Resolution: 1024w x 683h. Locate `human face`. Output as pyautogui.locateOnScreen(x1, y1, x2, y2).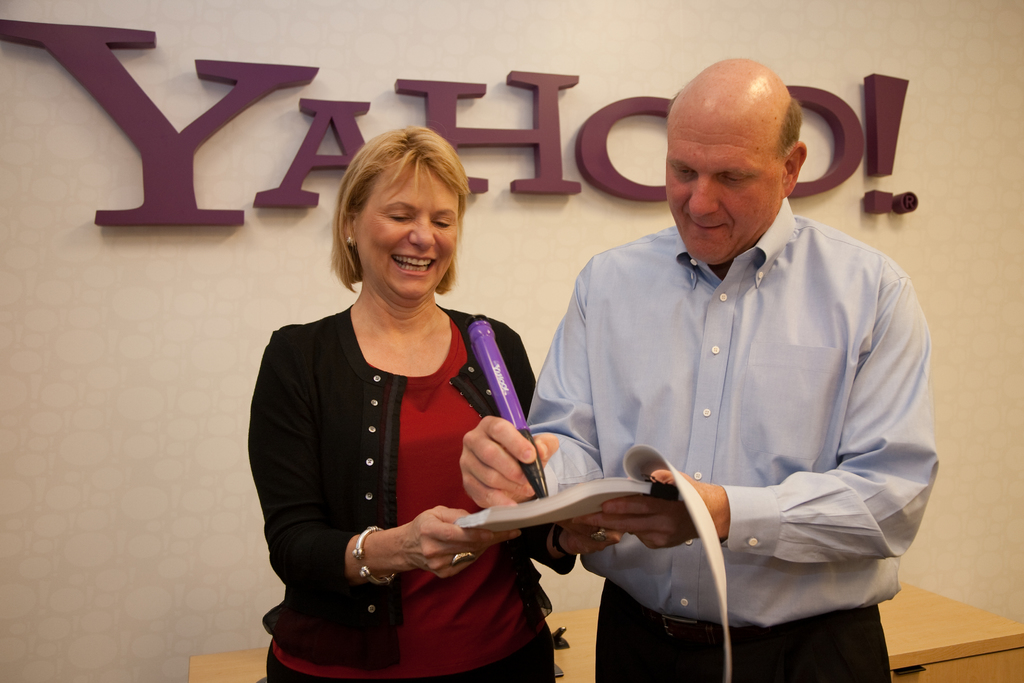
pyautogui.locateOnScreen(665, 128, 778, 263).
